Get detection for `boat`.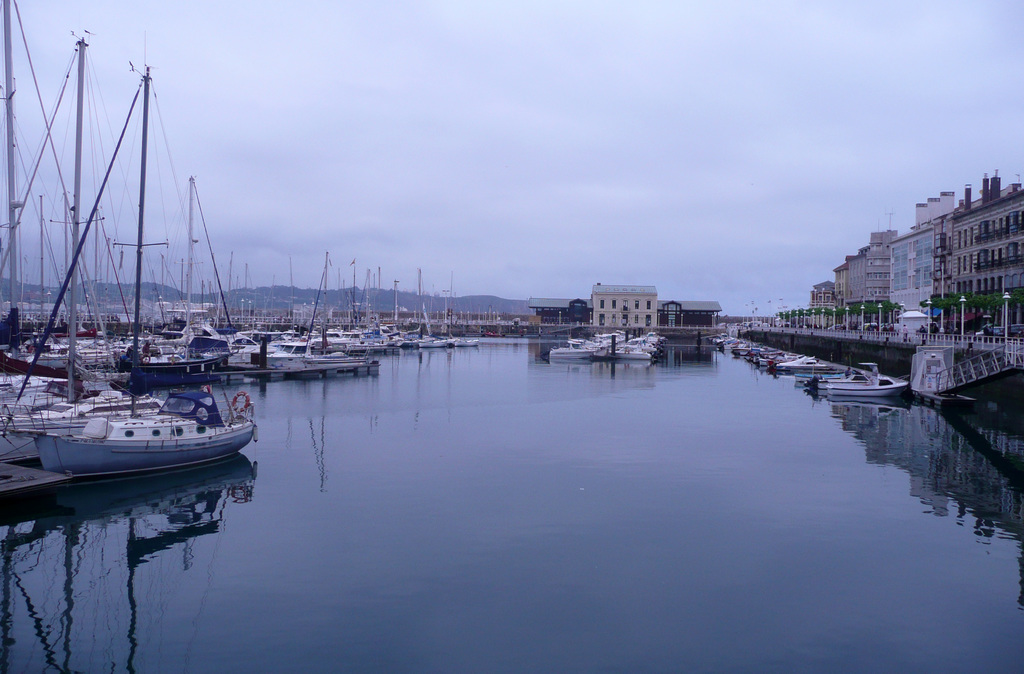
Detection: l=230, t=248, r=374, b=374.
